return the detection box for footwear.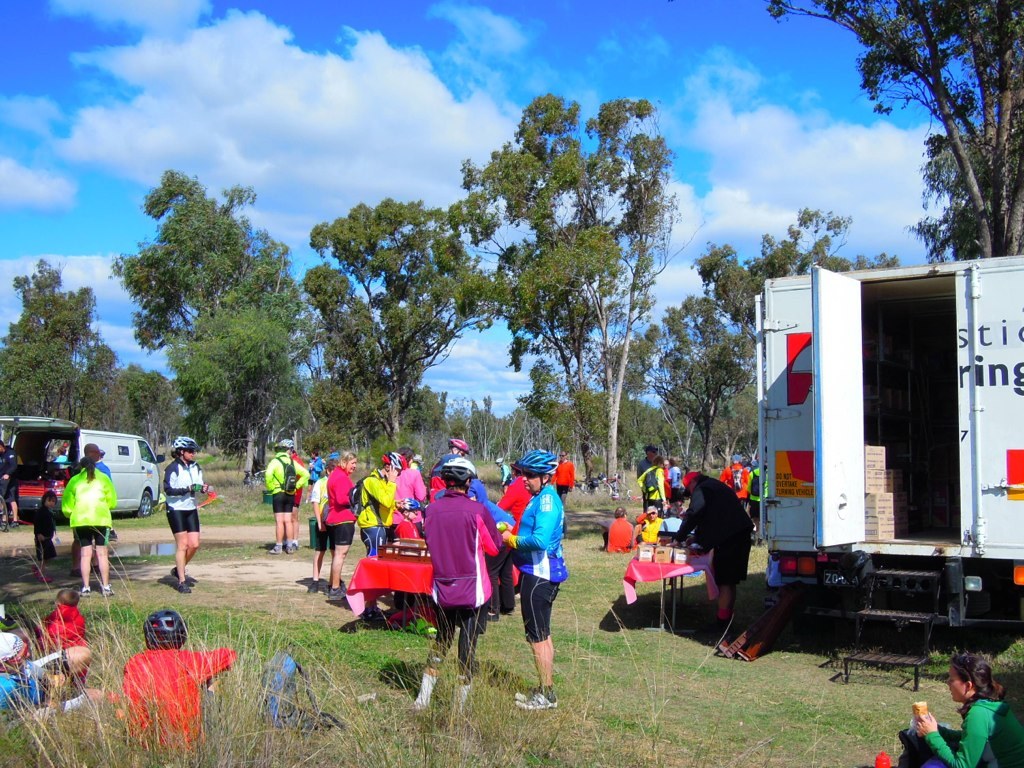
region(270, 544, 282, 555).
